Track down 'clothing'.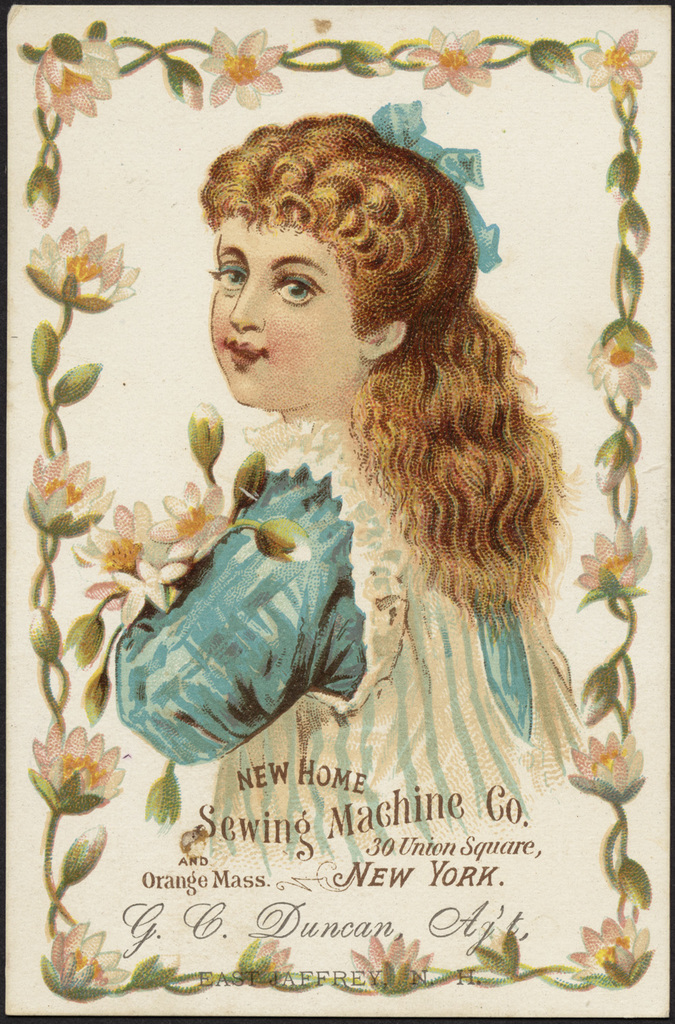
Tracked to x1=84, y1=258, x2=618, y2=943.
